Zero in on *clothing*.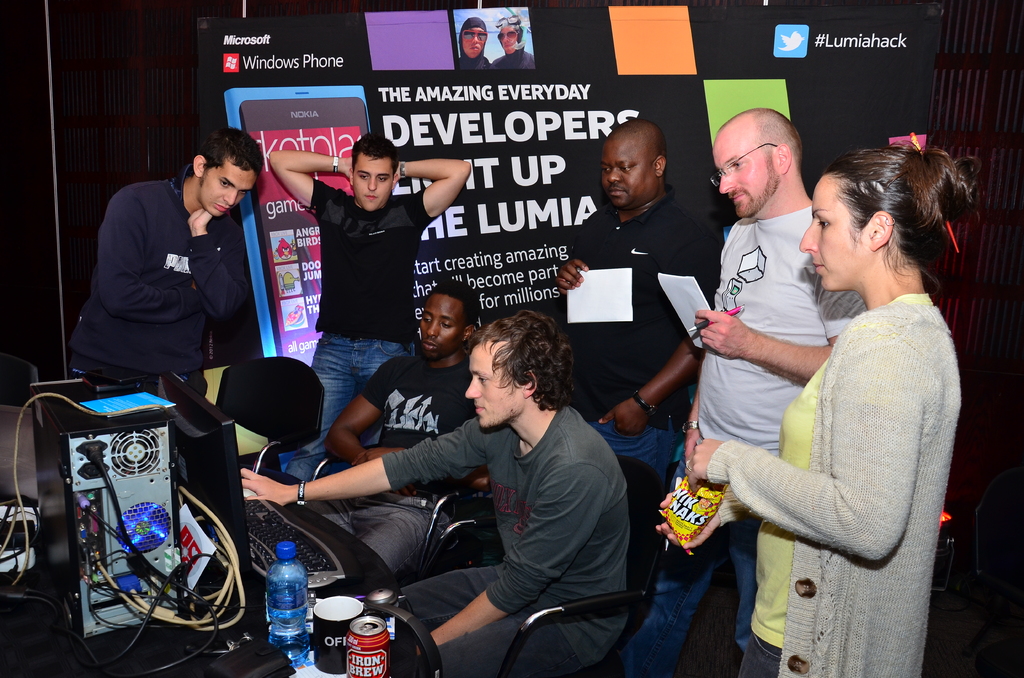
Zeroed in: 614 215 866 677.
